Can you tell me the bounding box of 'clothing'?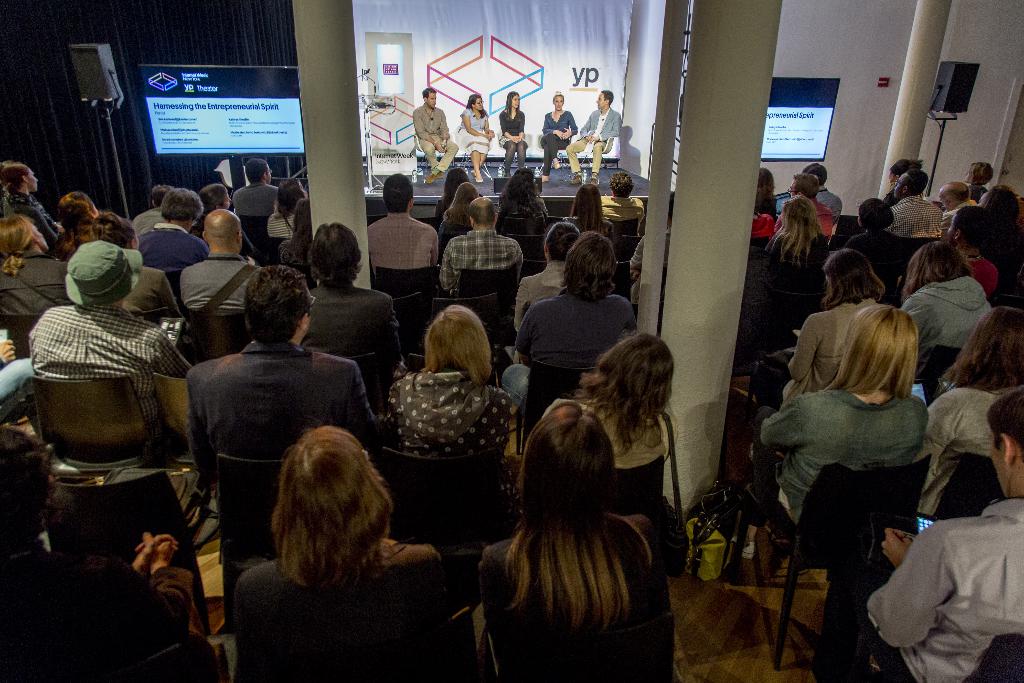
bbox=[900, 273, 995, 356].
